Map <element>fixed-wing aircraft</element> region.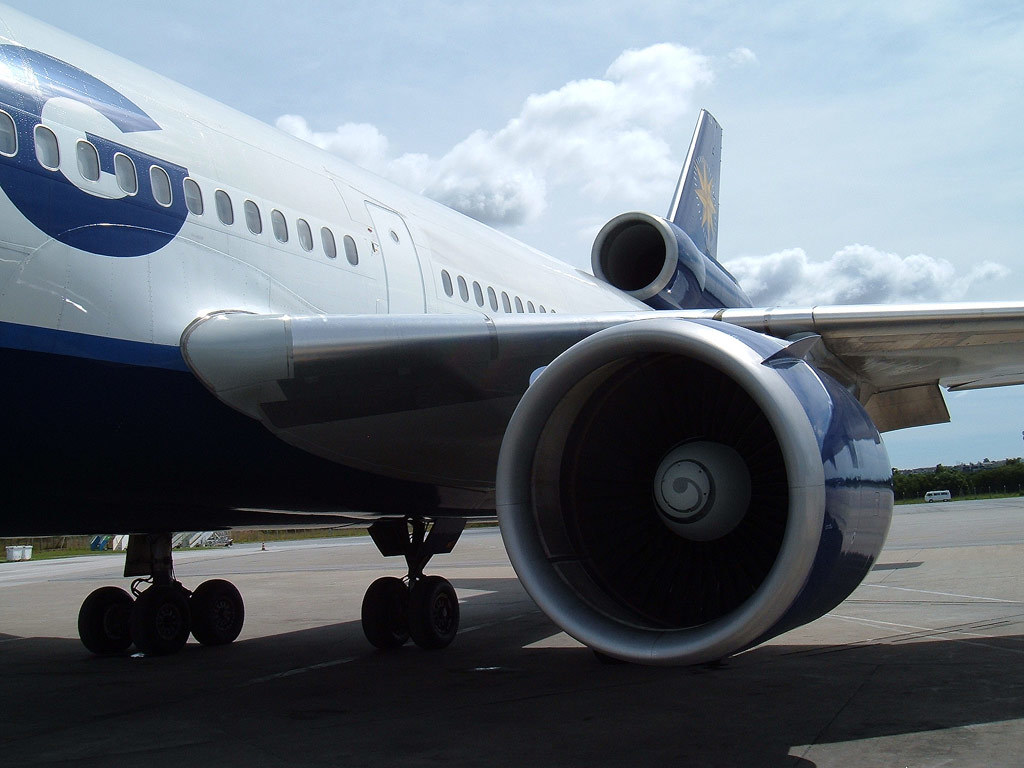
Mapped to [left=1, top=2, right=1023, bottom=668].
